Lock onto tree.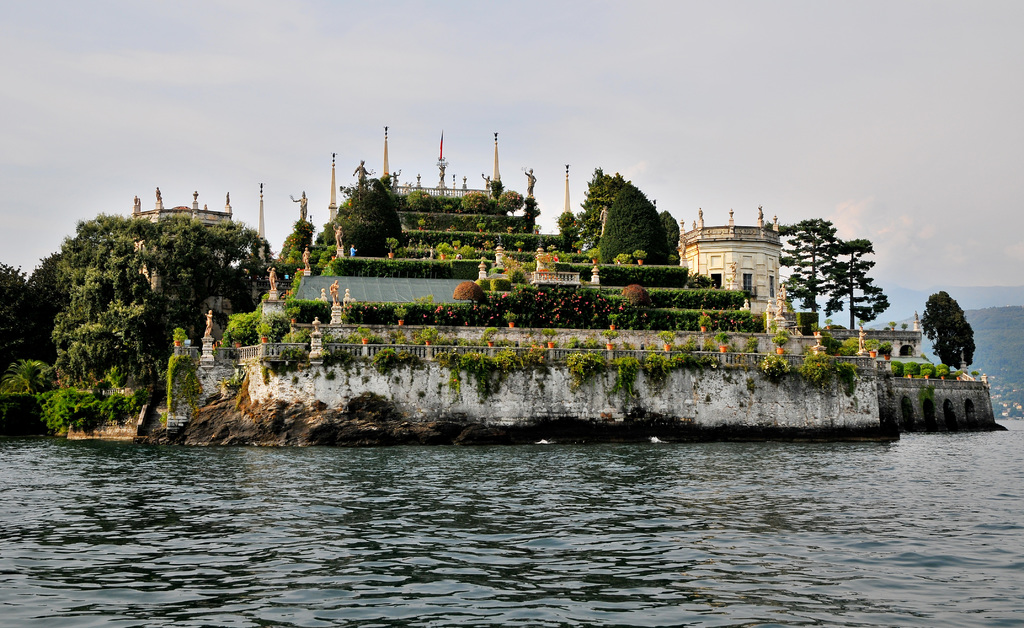
Locked: Rect(601, 178, 664, 261).
